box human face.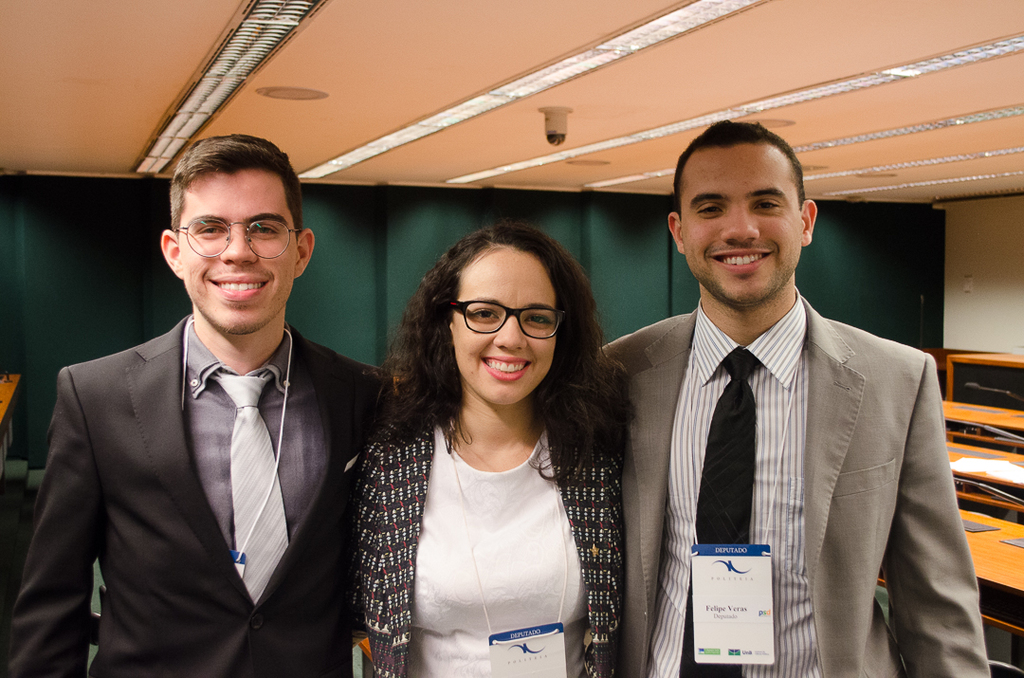
rect(450, 247, 556, 397).
